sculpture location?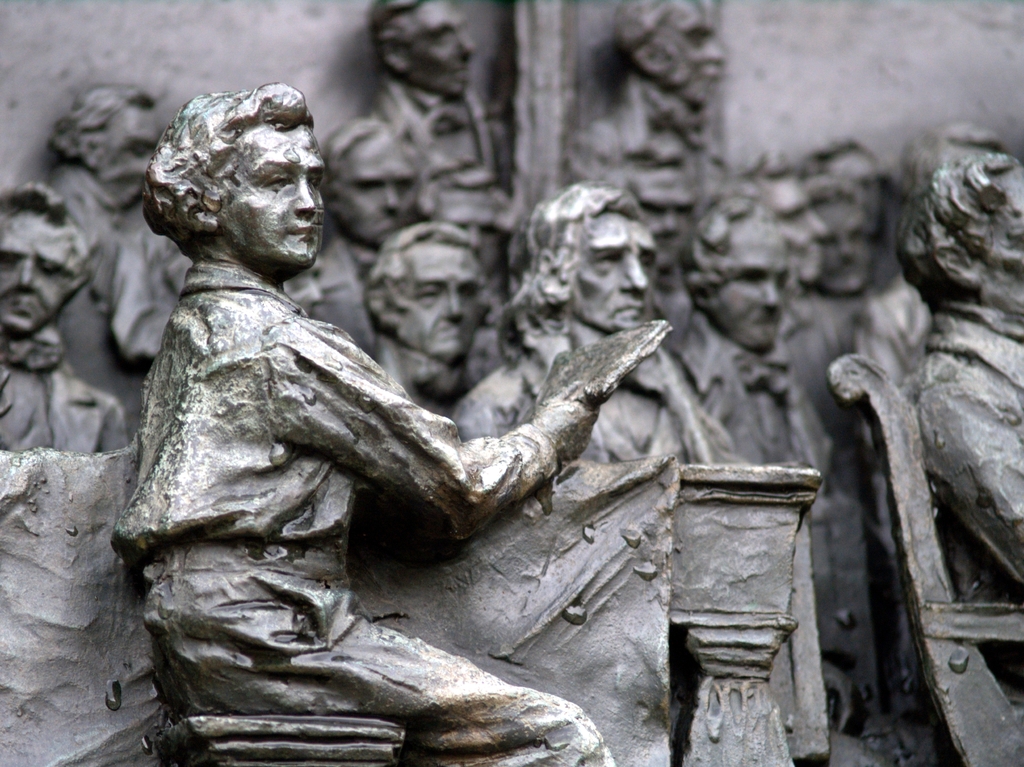
[x1=673, y1=207, x2=828, y2=476]
